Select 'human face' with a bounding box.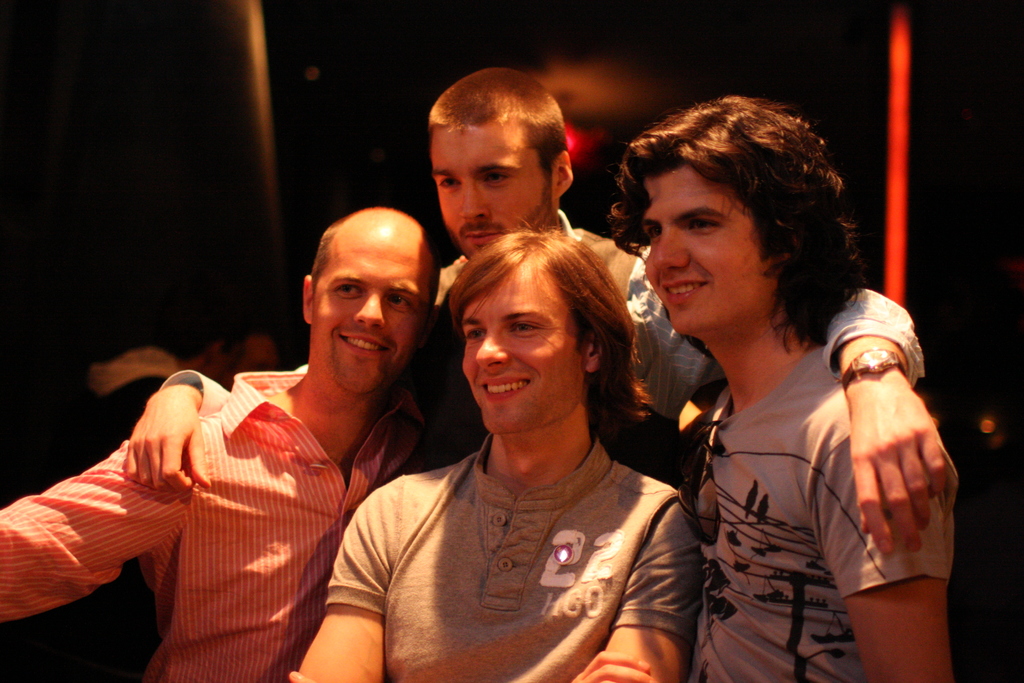
region(435, 119, 556, 266).
